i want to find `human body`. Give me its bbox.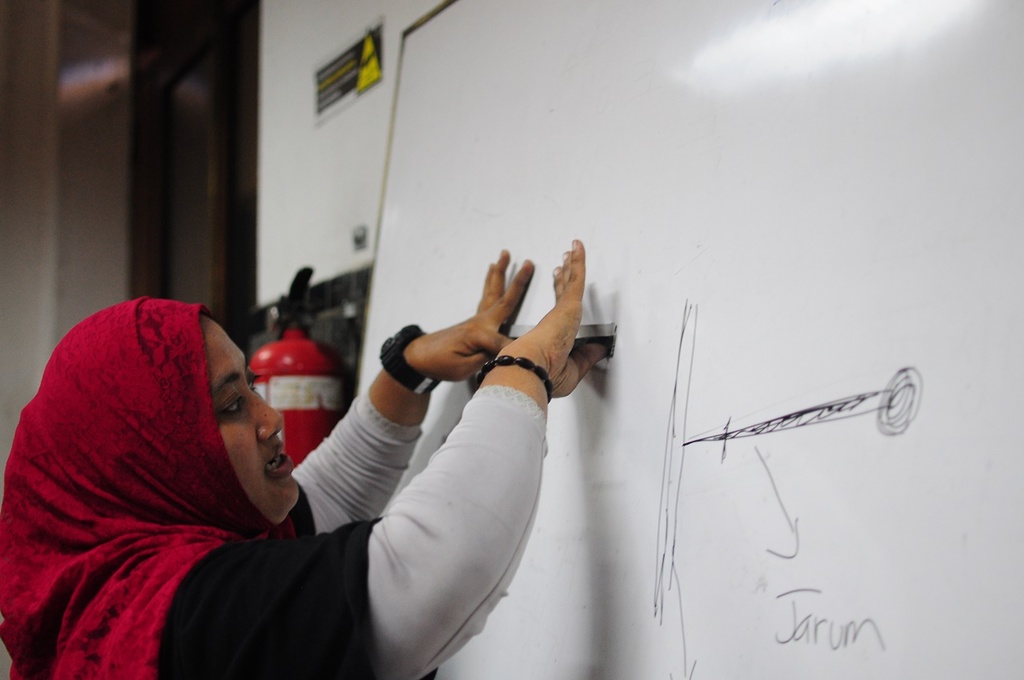
(x1=0, y1=238, x2=609, y2=679).
